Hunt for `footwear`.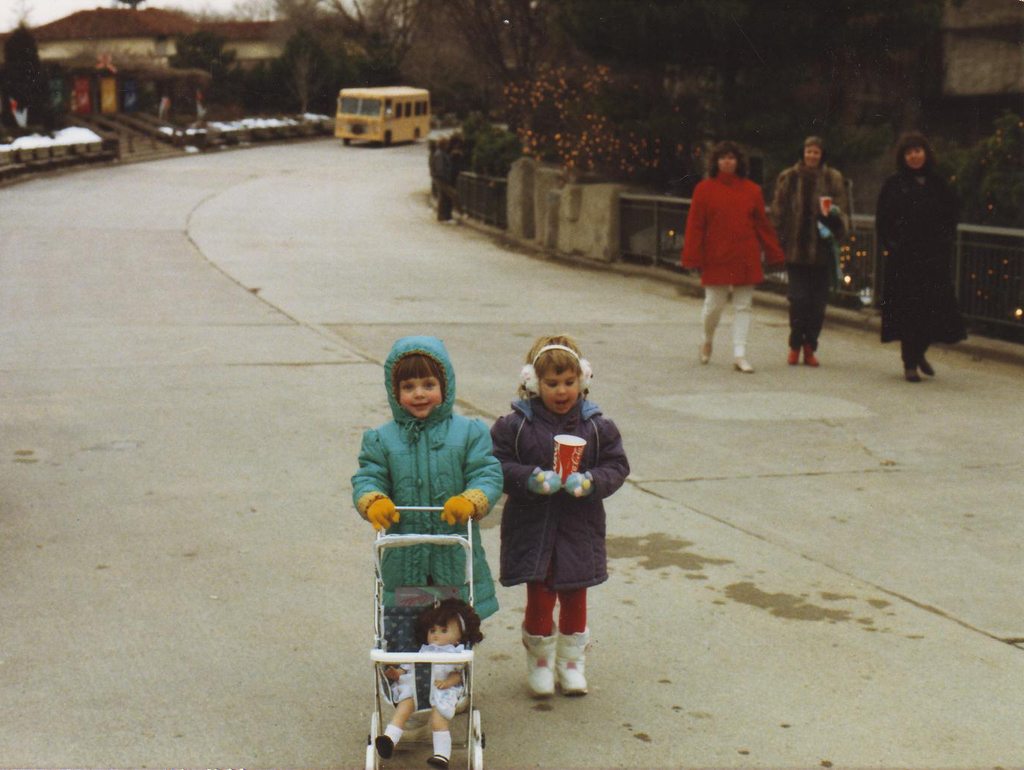
Hunted down at detection(920, 359, 934, 382).
